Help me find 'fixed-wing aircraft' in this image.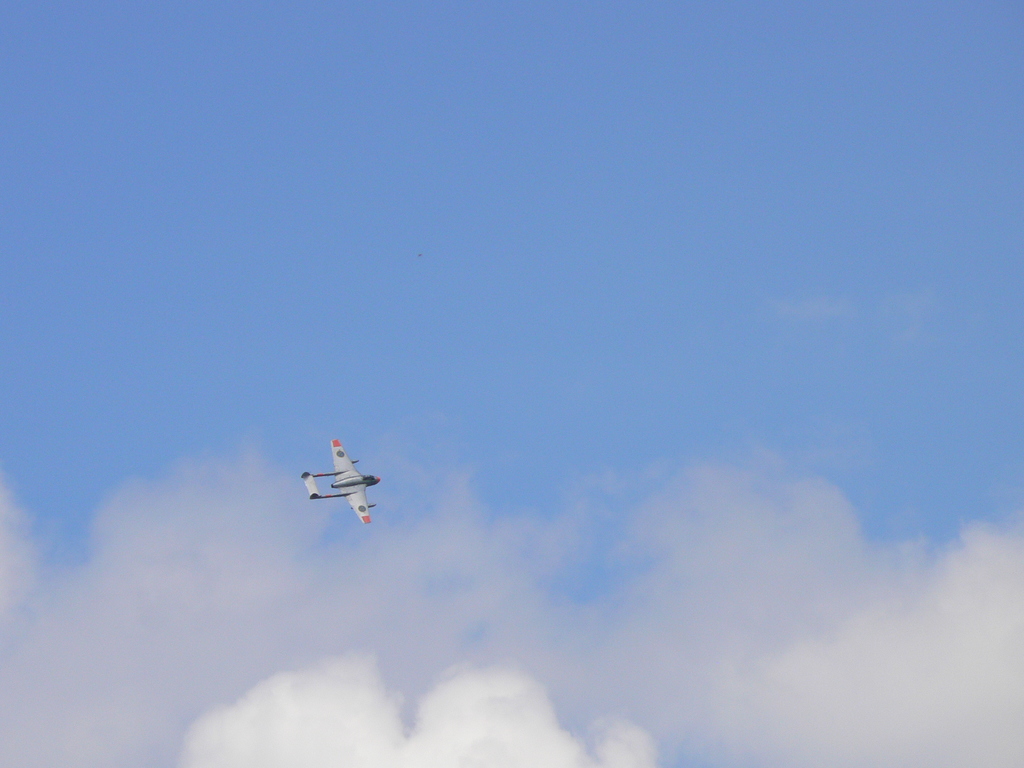
Found it: detection(296, 440, 397, 525).
